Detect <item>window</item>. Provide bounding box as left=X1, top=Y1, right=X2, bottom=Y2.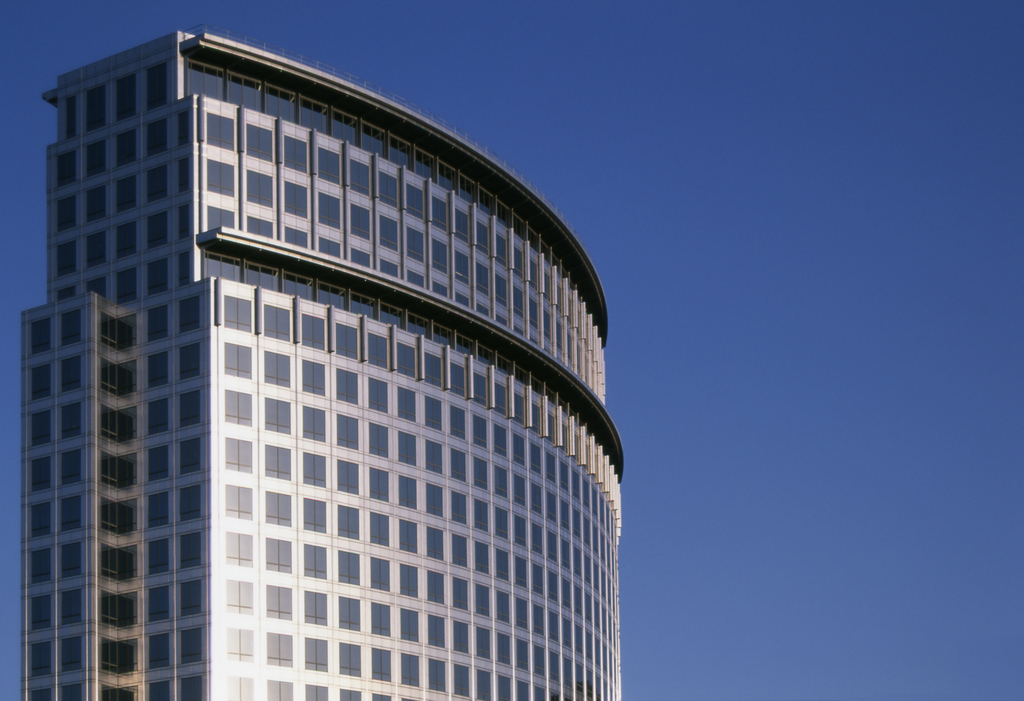
left=545, top=612, right=560, bottom=638.
